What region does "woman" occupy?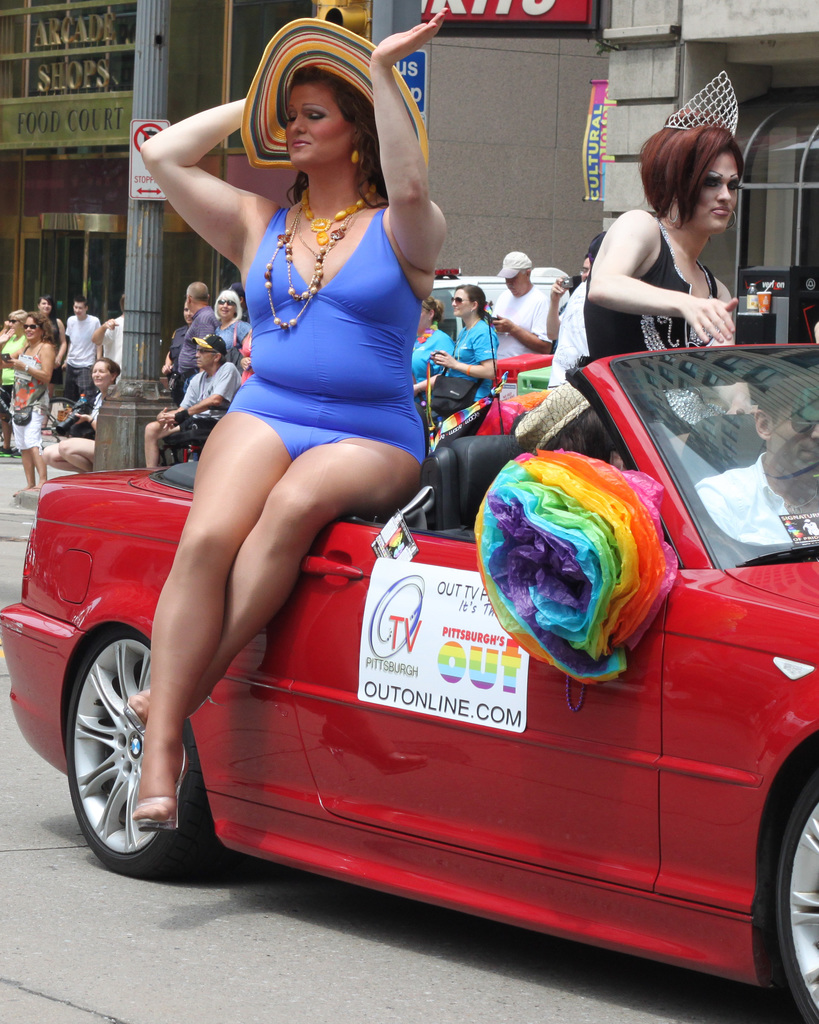
<region>44, 358, 120, 474</region>.
